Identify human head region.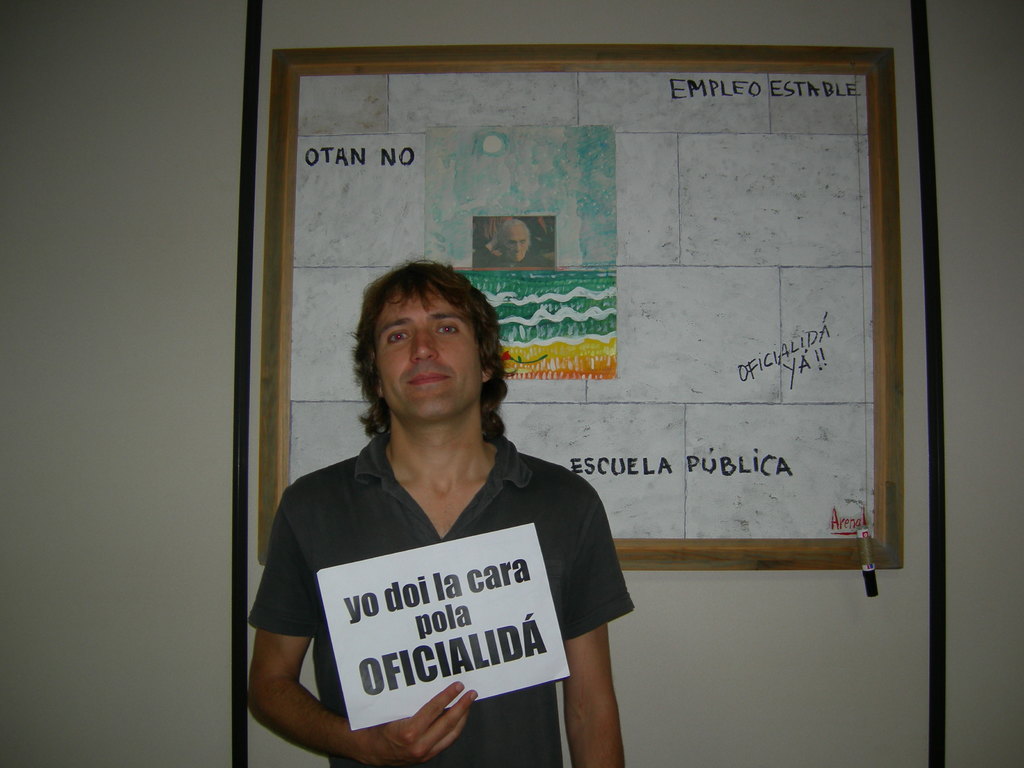
Region: (346, 256, 507, 409).
